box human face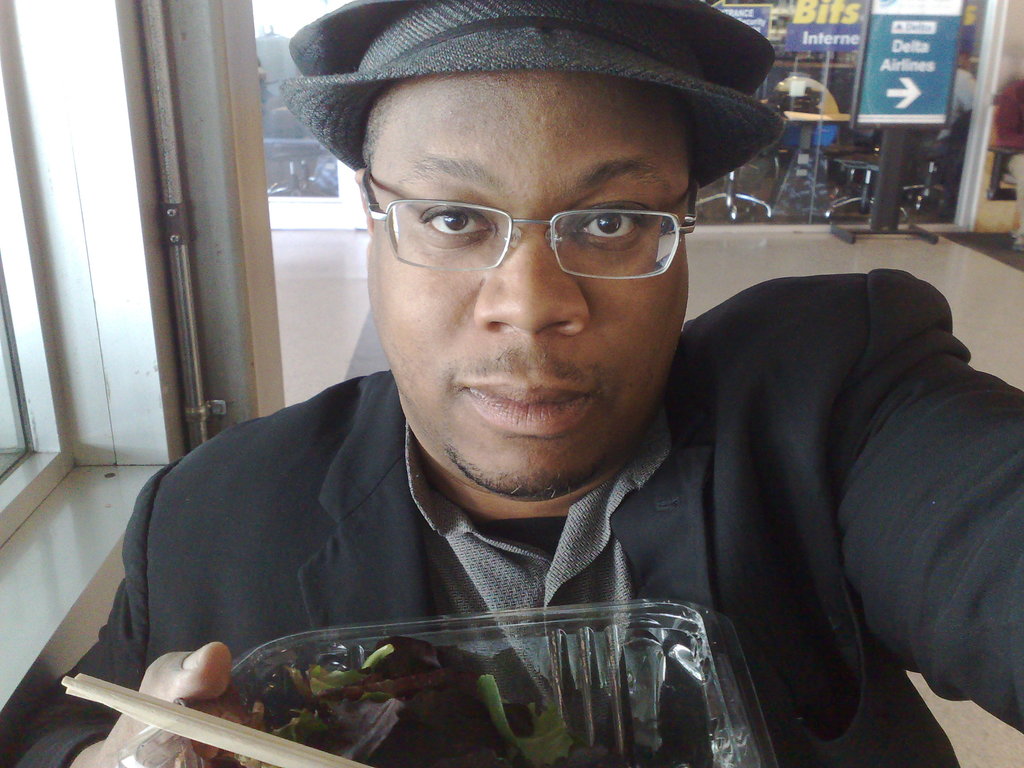
<box>372,104,683,495</box>
